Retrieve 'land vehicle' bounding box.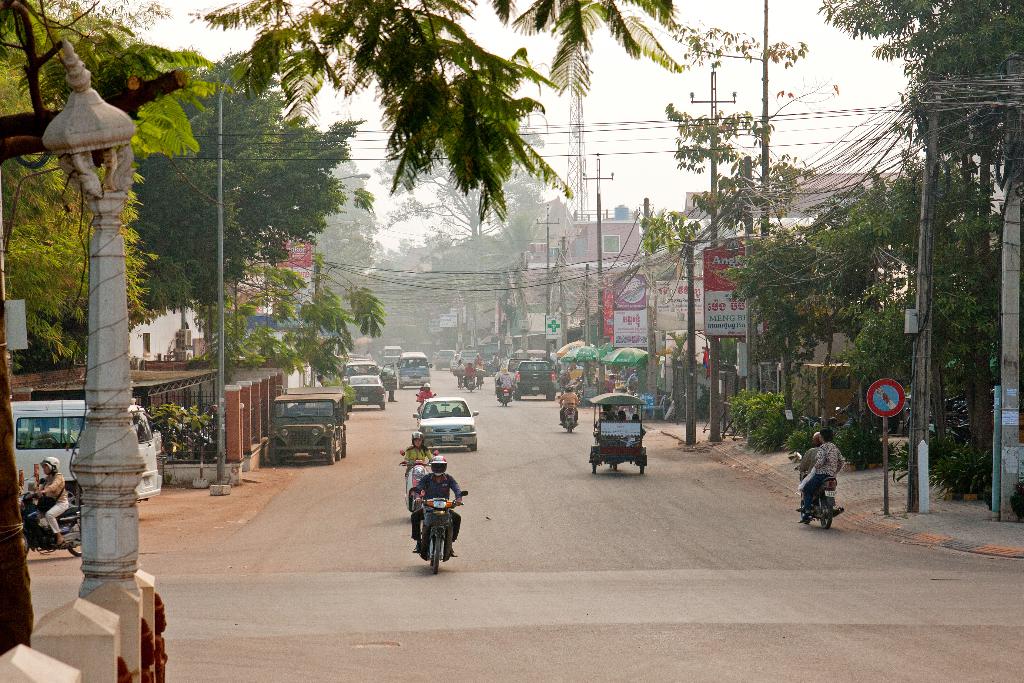
Bounding box: rect(512, 360, 556, 402).
